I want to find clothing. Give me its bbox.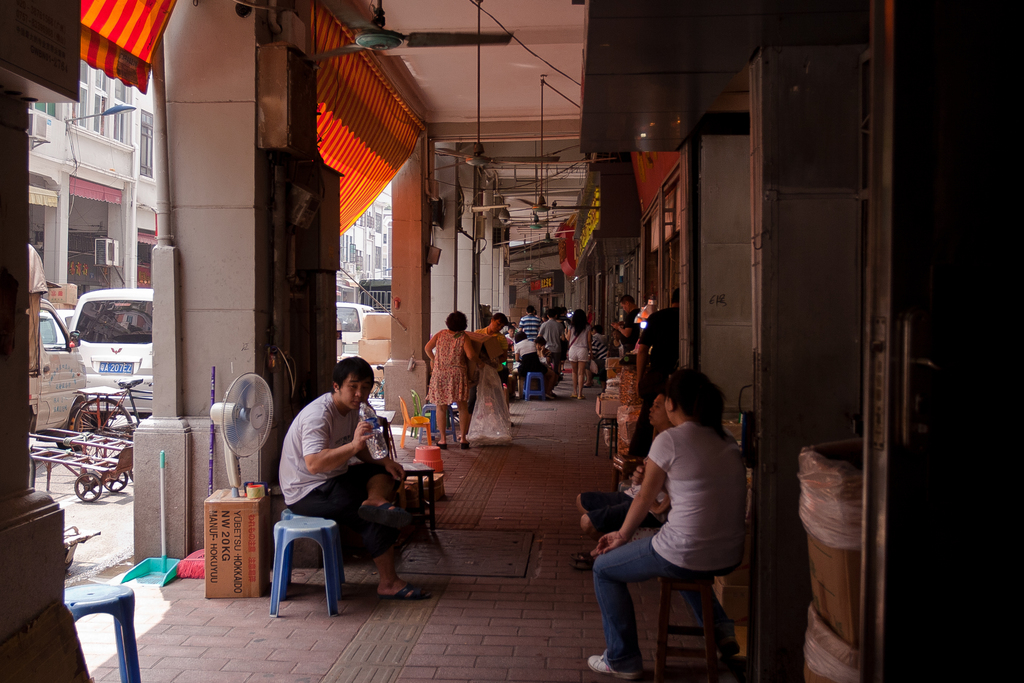
select_region(433, 333, 483, 410).
